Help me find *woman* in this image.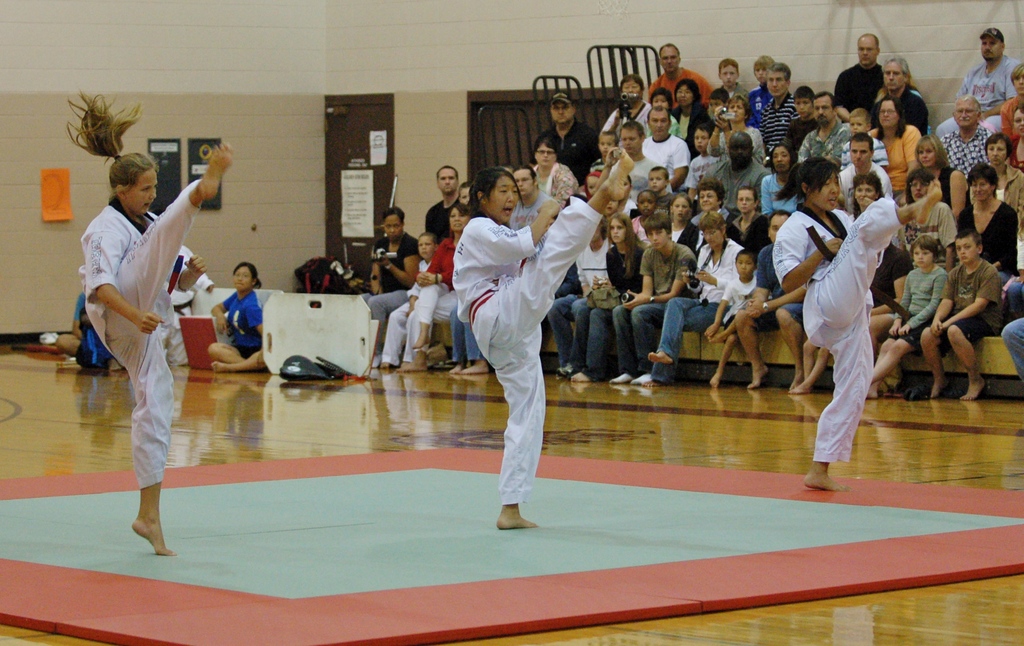
Found it: left=868, top=172, right=964, bottom=319.
